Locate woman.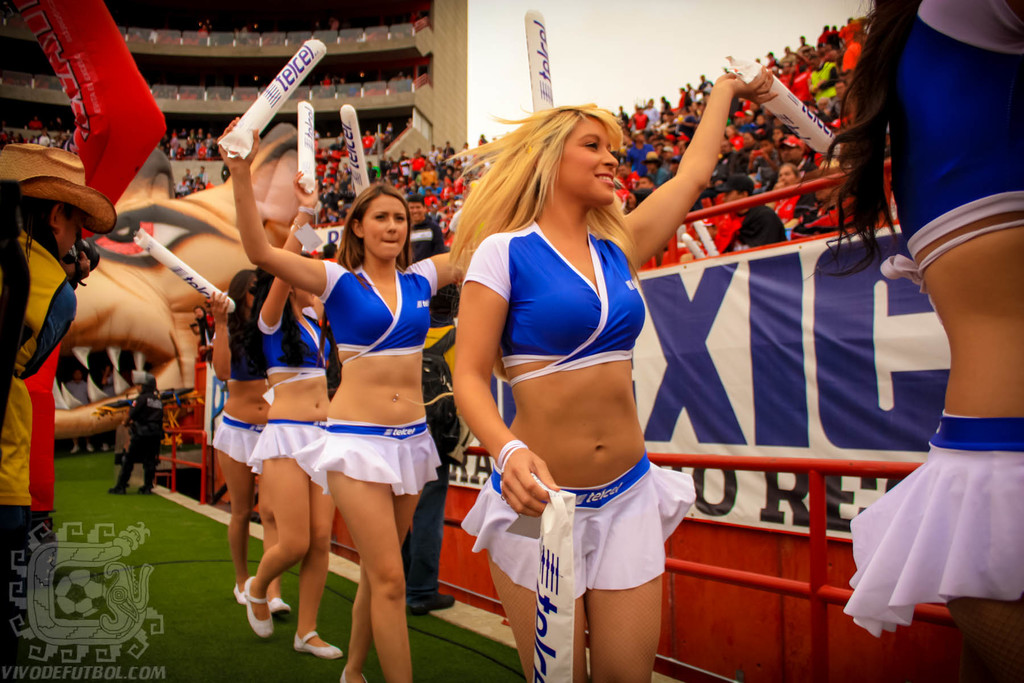
Bounding box: [218, 111, 476, 682].
